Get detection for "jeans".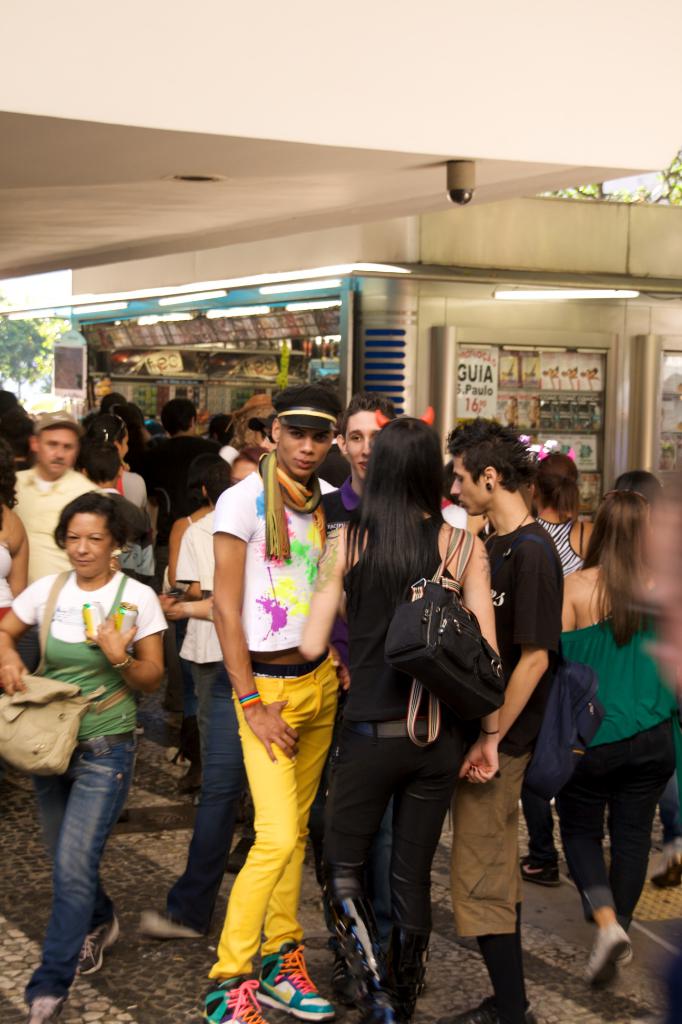
Detection: x1=154, y1=671, x2=248, y2=939.
